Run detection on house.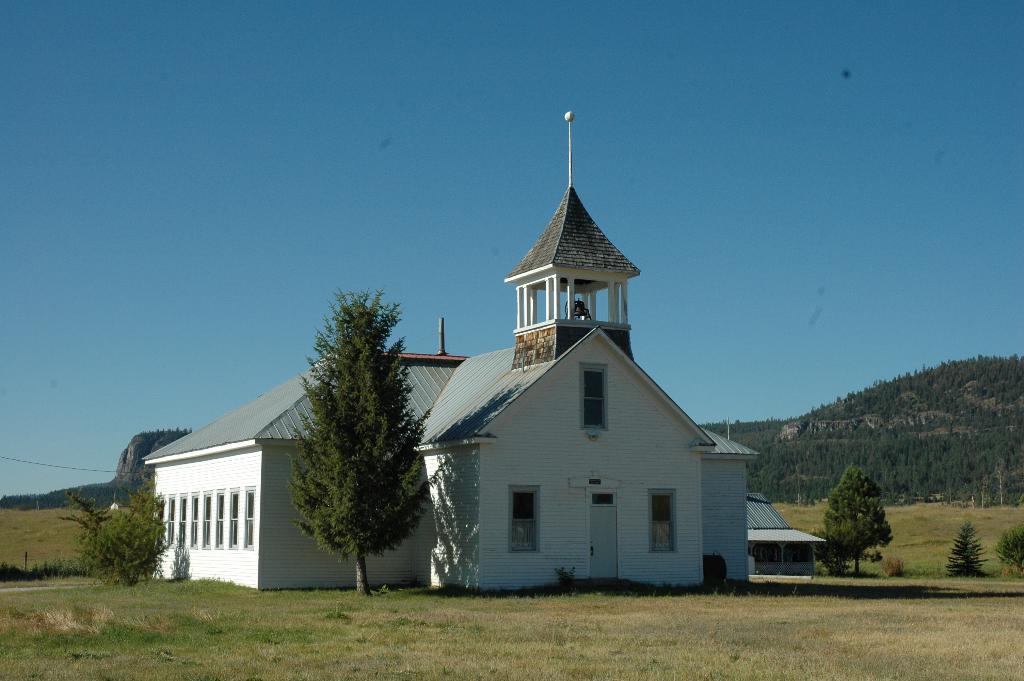
Result: x1=141, y1=110, x2=758, y2=584.
